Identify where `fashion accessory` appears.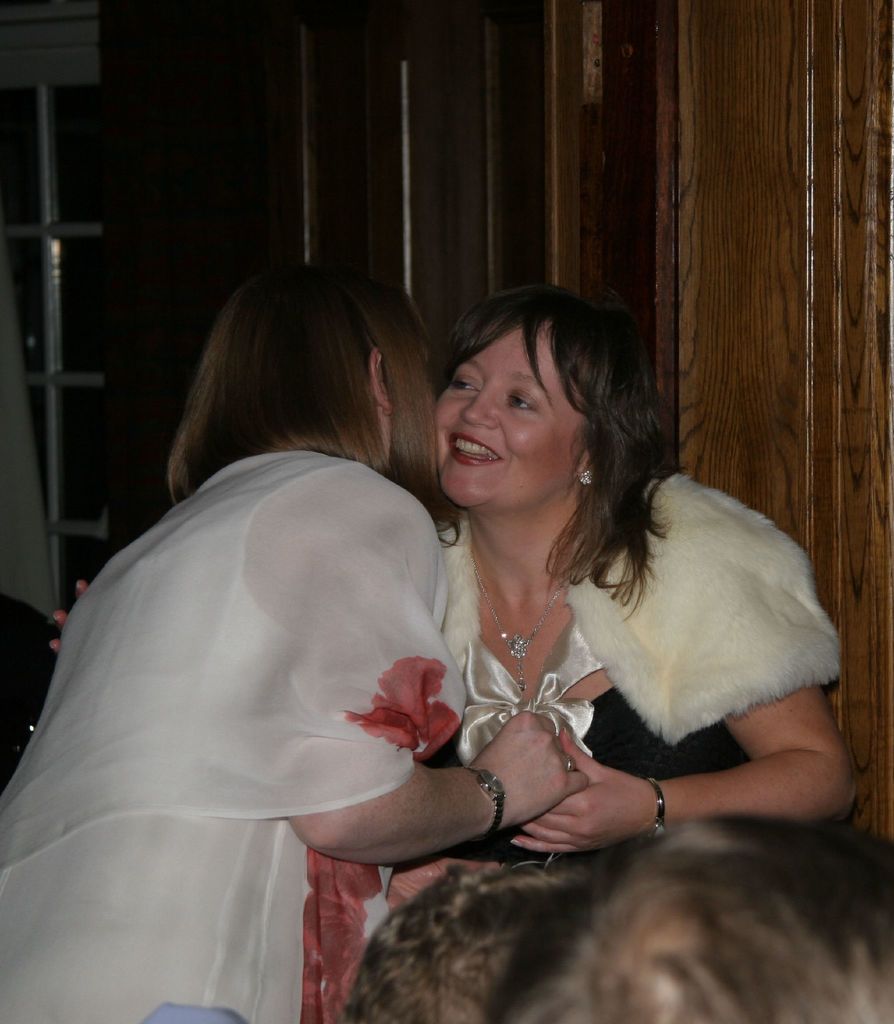
Appears at bbox(462, 767, 508, 840).
